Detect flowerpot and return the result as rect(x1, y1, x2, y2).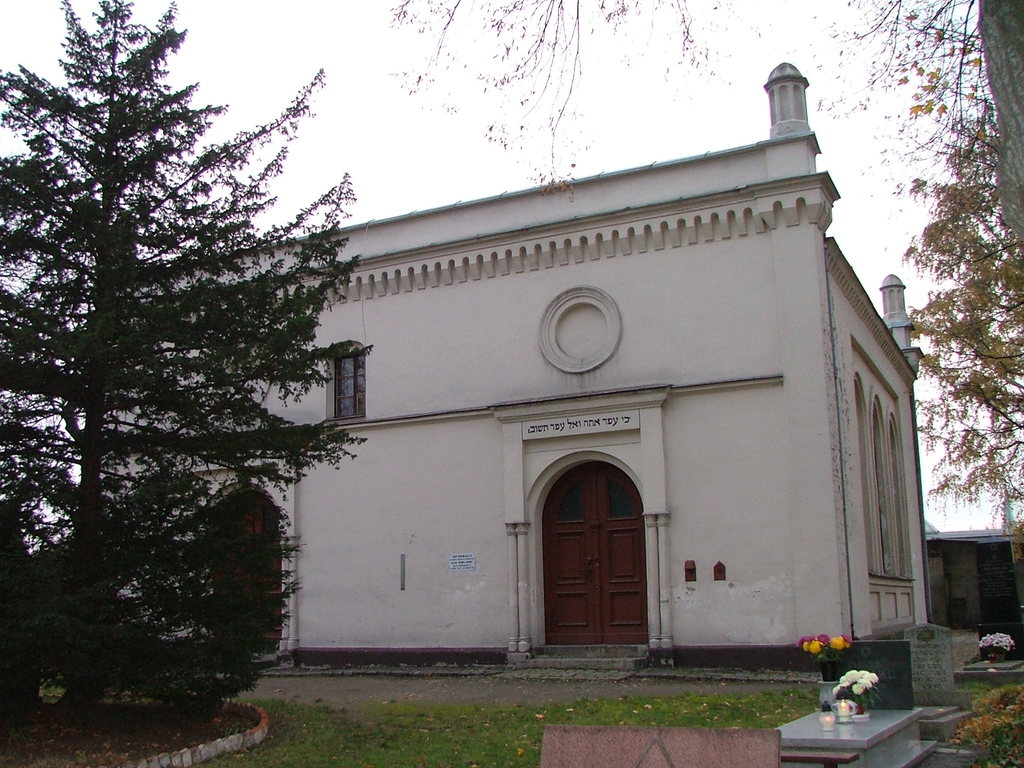
rect(837, 696, 856, 724).
